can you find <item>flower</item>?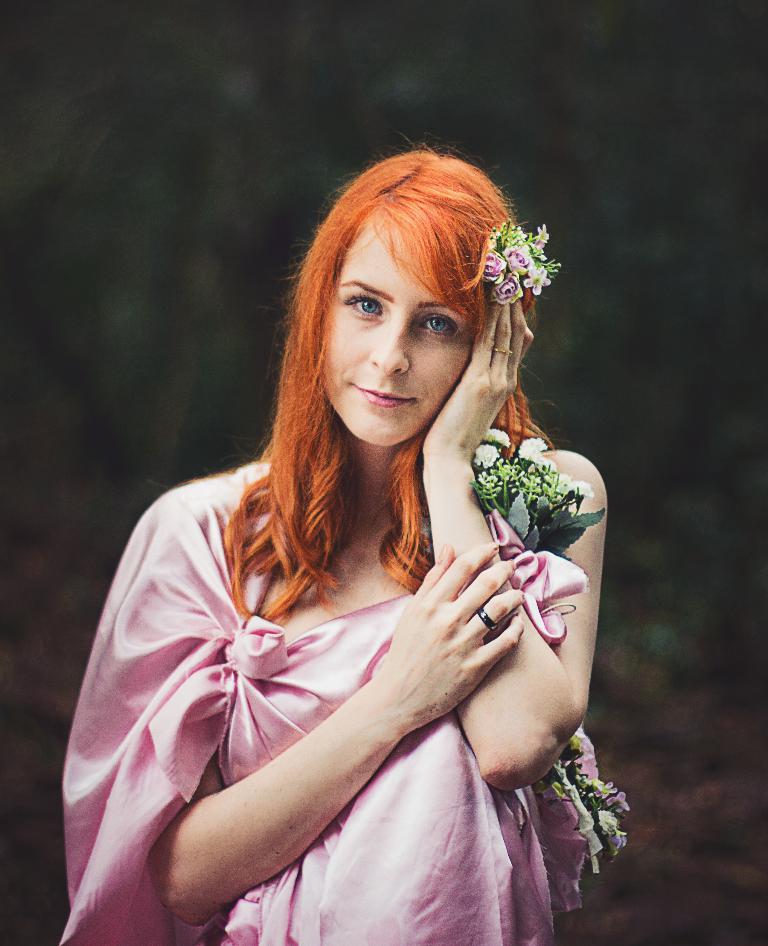
Yes, bounding box: pyautogui.locateOnScreen(536, 223, 549, 250).
